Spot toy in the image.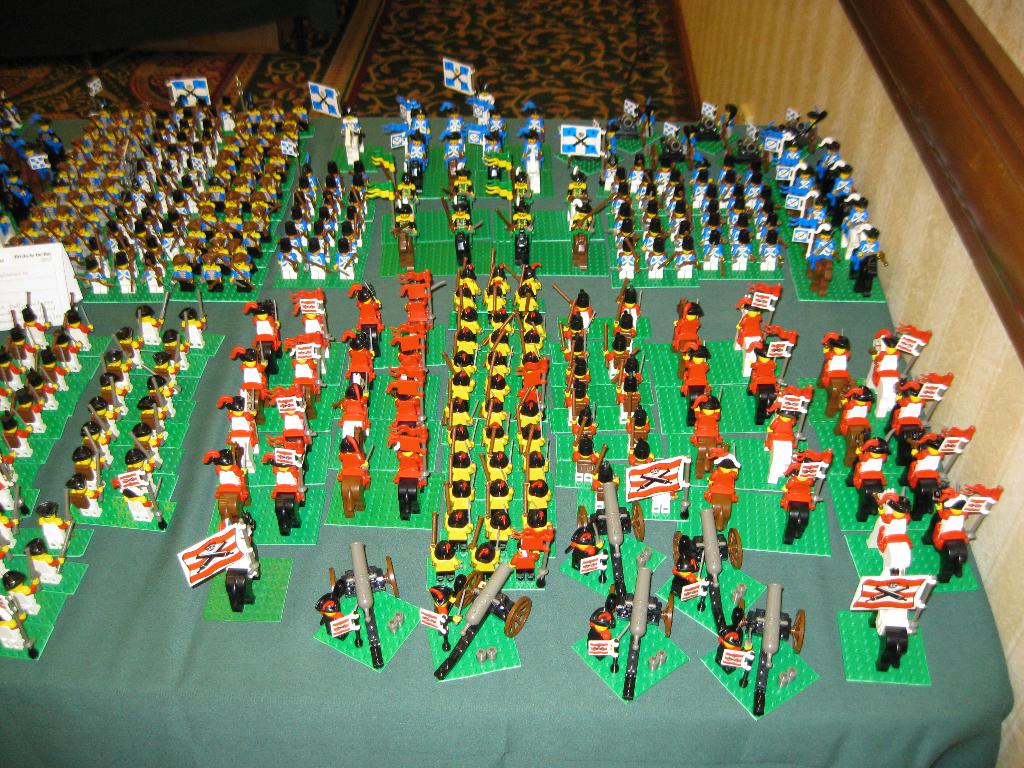
toy found at 192,158,208,189.
